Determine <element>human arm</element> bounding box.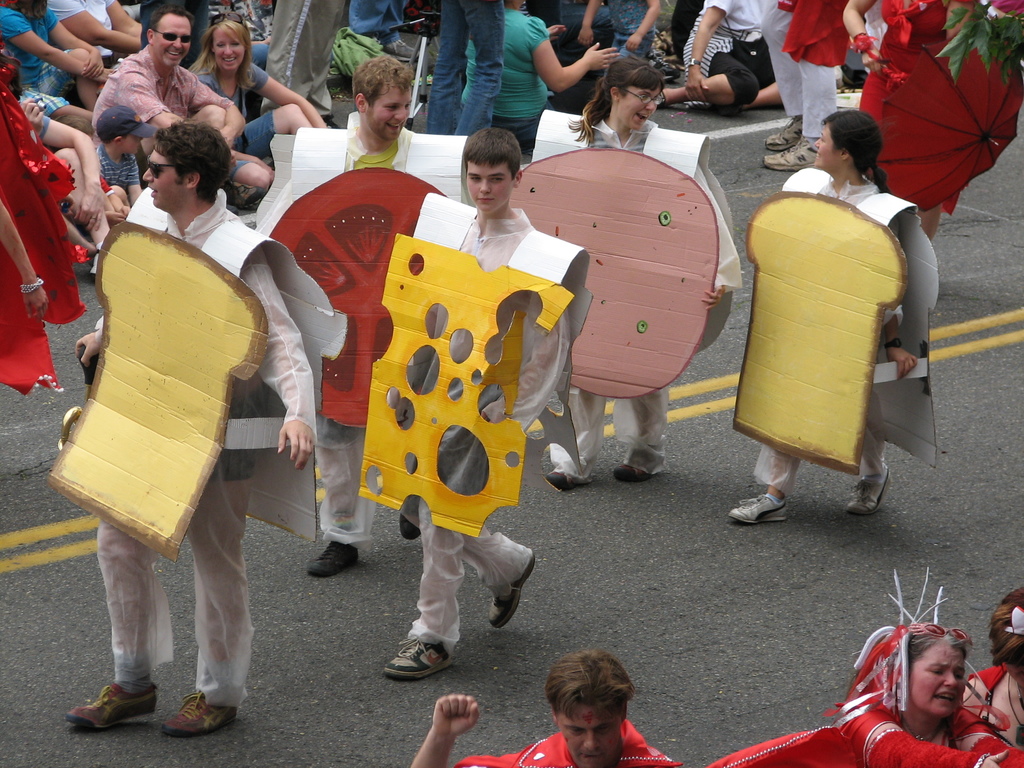
Determined: Rect(684, 0, 737, 102).
